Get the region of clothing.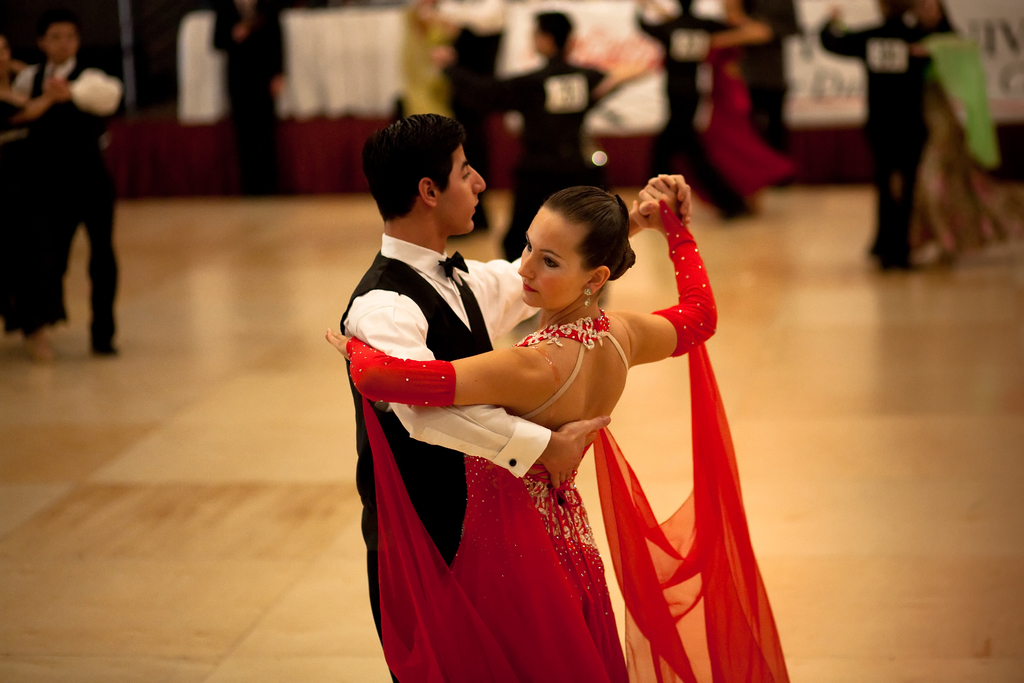
bbox(15, 60, 129, 329).
